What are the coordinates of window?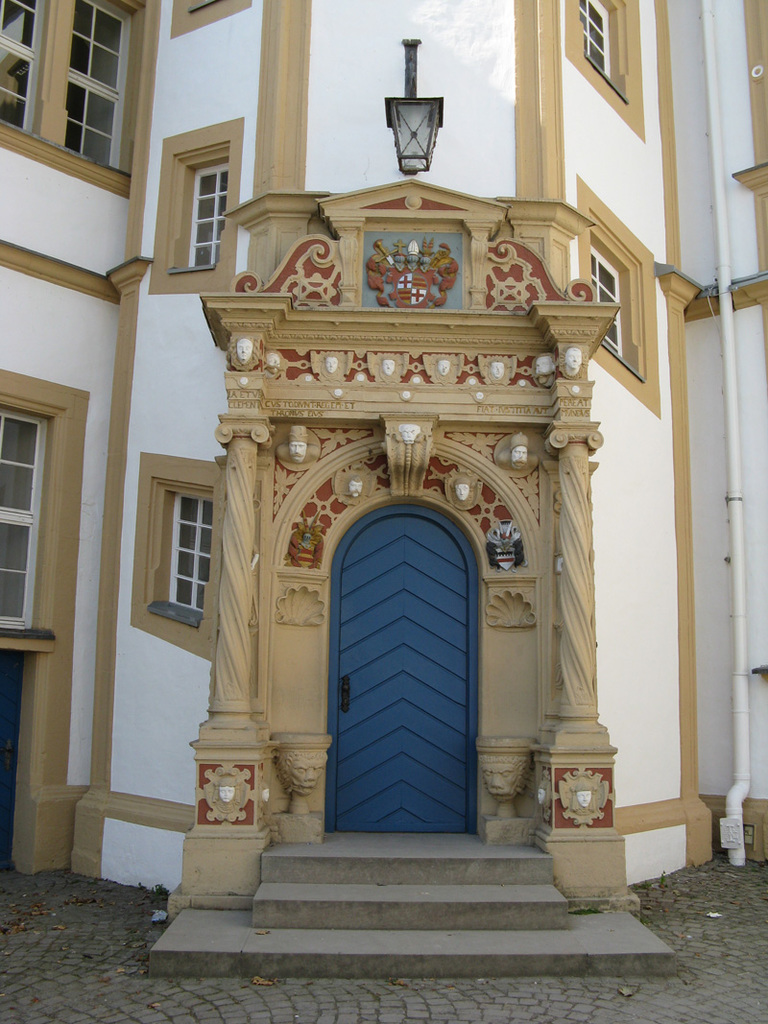
BBox(0, 409, 48, 622).
